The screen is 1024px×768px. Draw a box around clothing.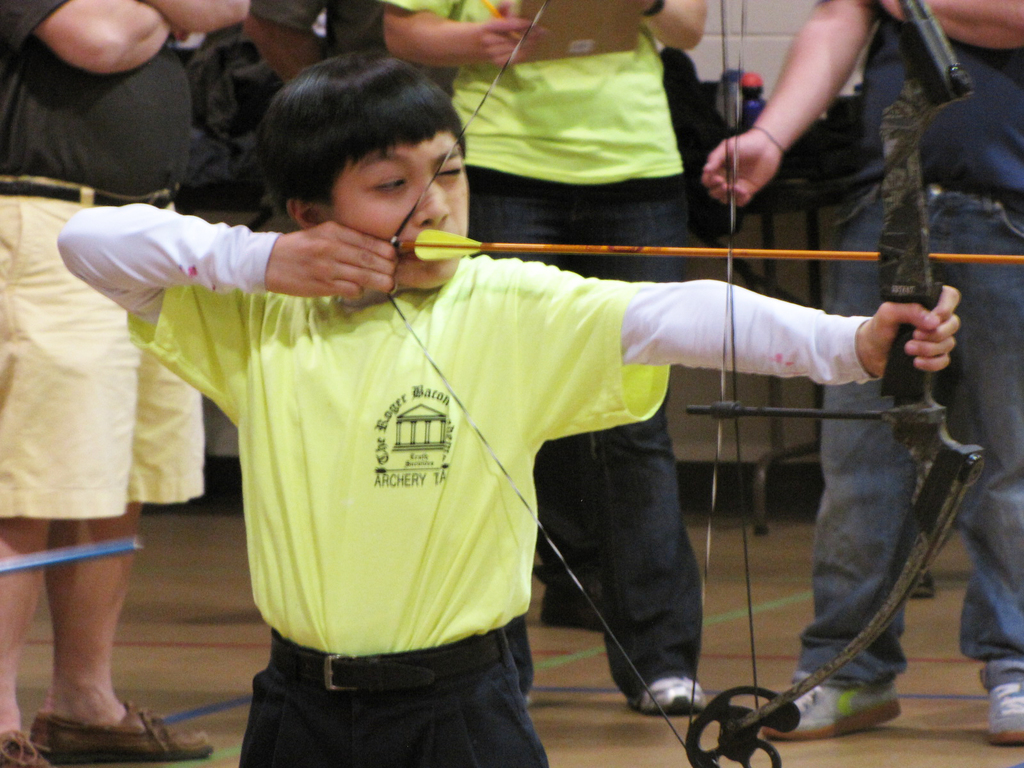
{"x1": 54, "y1": 182, "x2": 900, "y2": 767}.
